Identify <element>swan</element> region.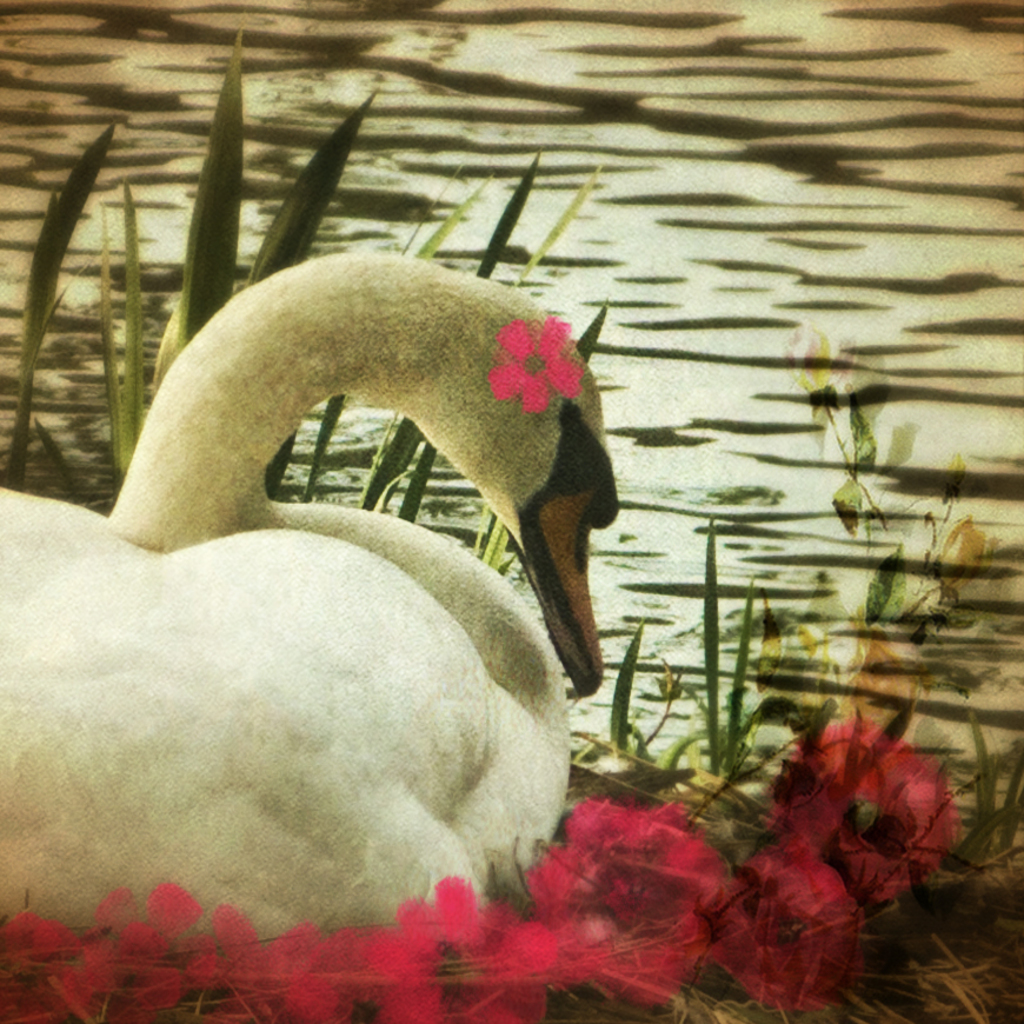
Region: [x1=0, y1=315, x2=667, y2=915].
